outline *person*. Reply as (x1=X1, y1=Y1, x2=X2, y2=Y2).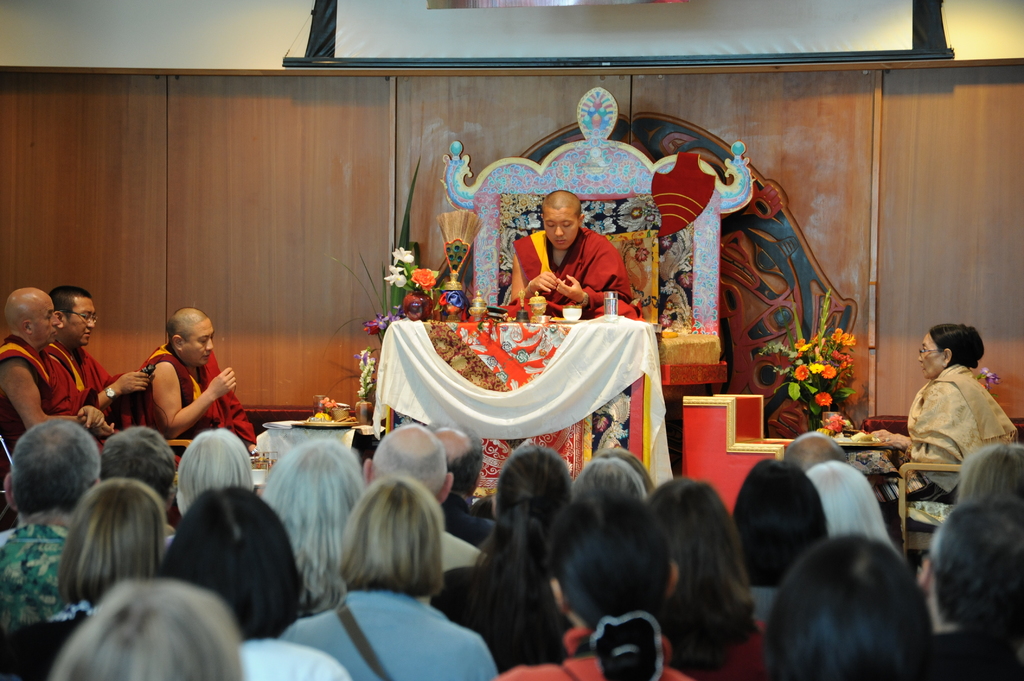
(x1=49, y1=285, x2=154, y2=438).
